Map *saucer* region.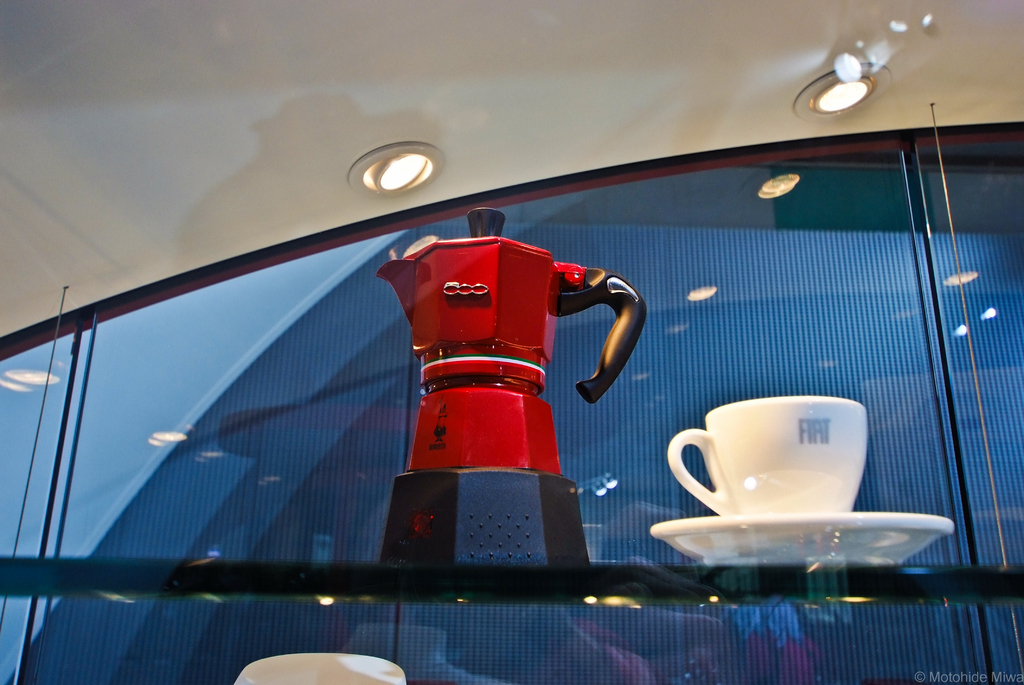
Mapped to <box>654,515,950,570</box>.
